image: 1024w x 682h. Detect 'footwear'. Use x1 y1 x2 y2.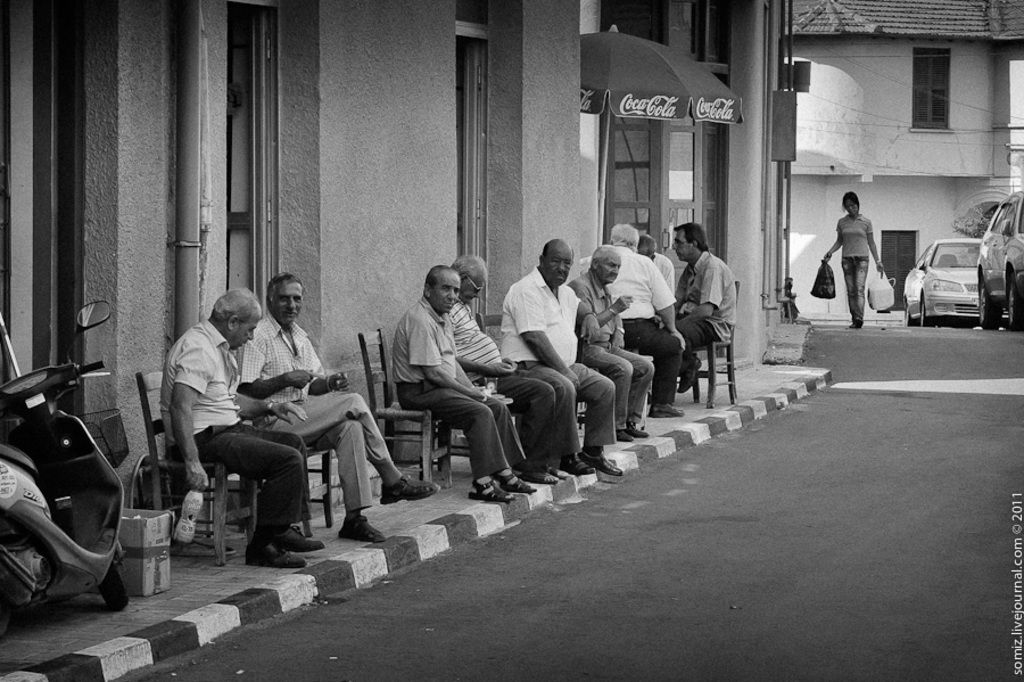
584 452 625 477.
